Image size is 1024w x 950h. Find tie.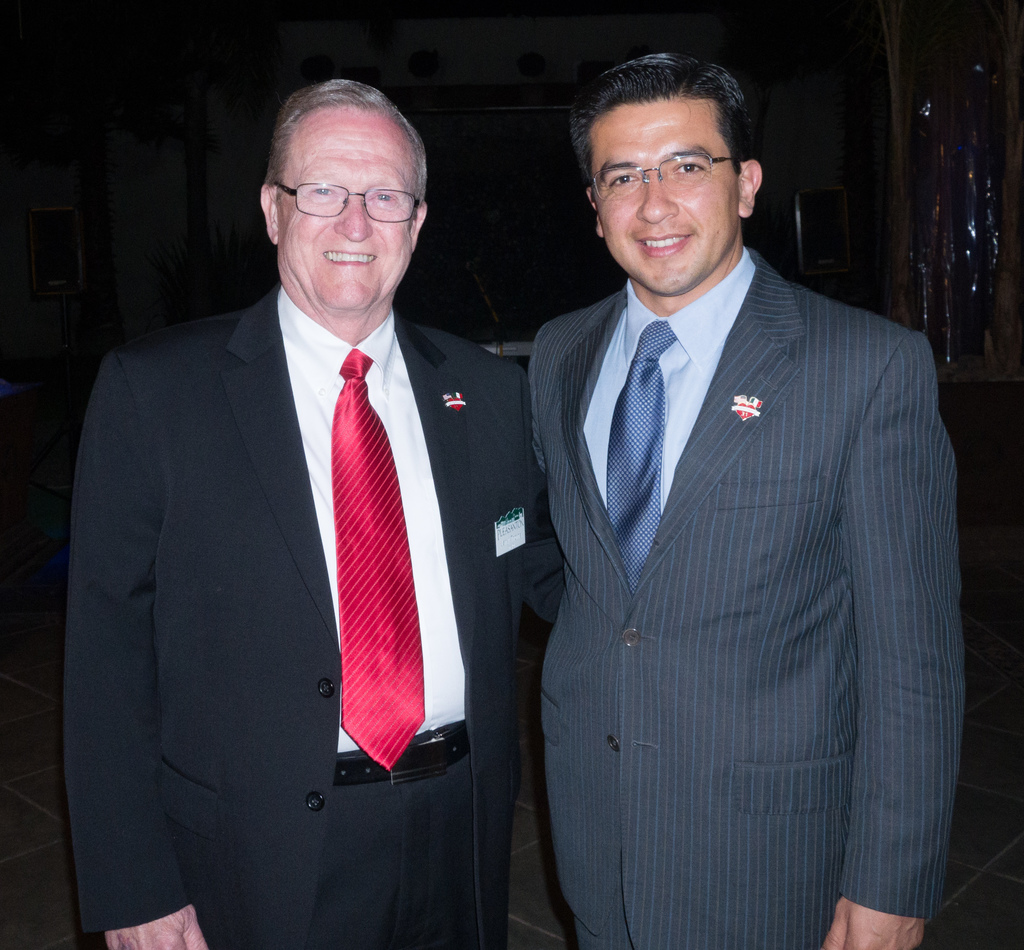
{"left": 333, "top": 348, "right": 429, "bottom": 767}.
